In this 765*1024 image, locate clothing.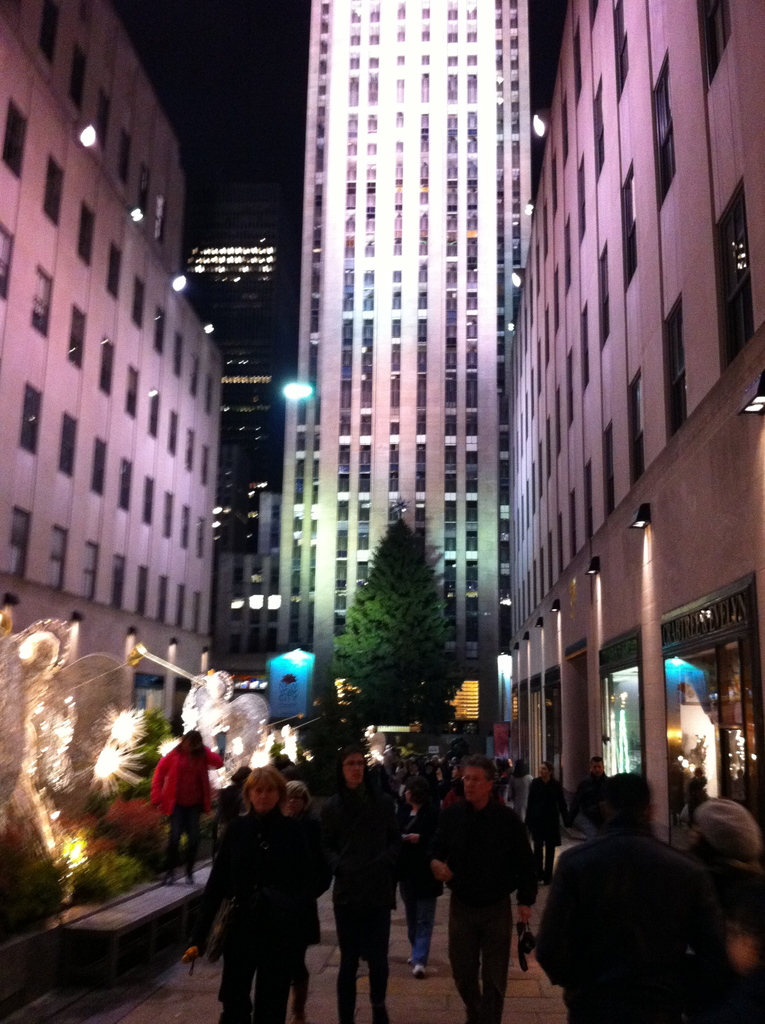
Bounding box: BBox(203, 775, 331, 1013).
